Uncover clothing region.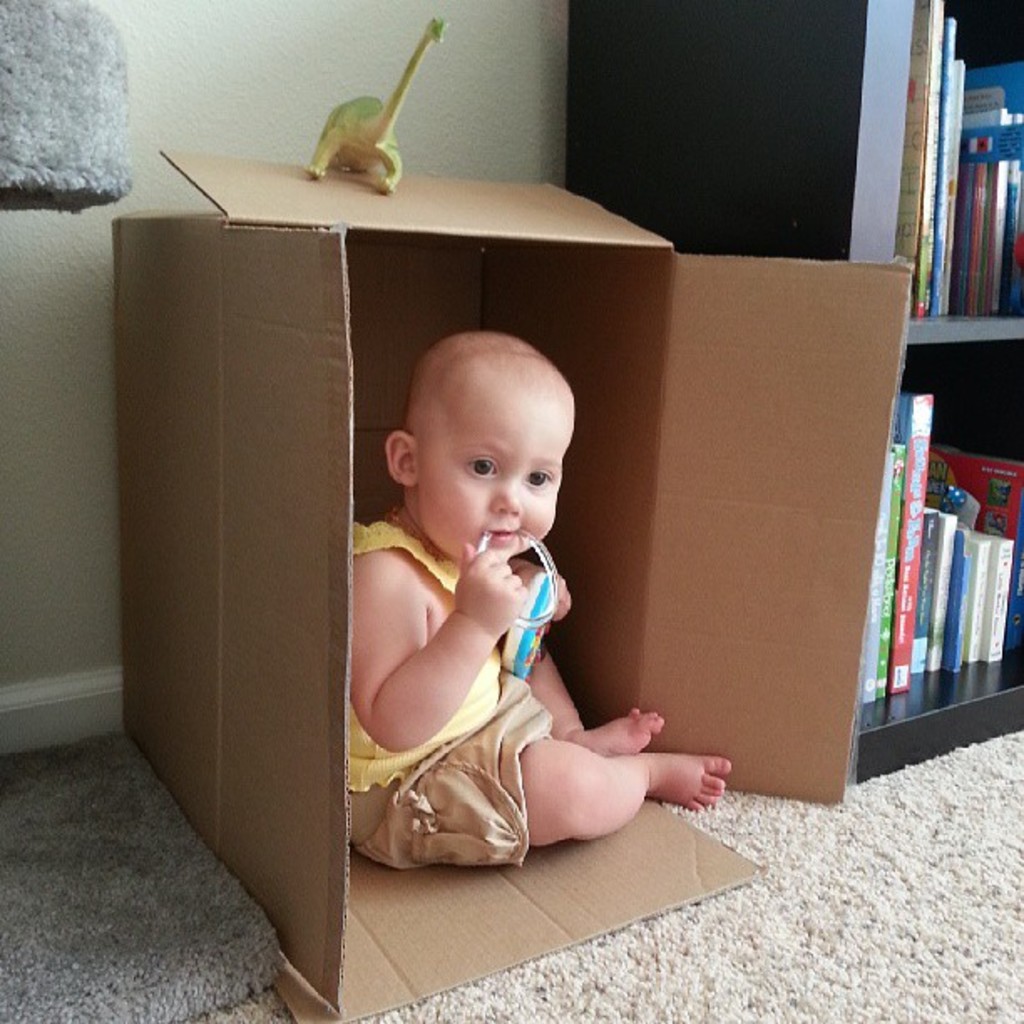
Uncovered: pyautogui.locateOnScreen(343, 519, 554, 870).
